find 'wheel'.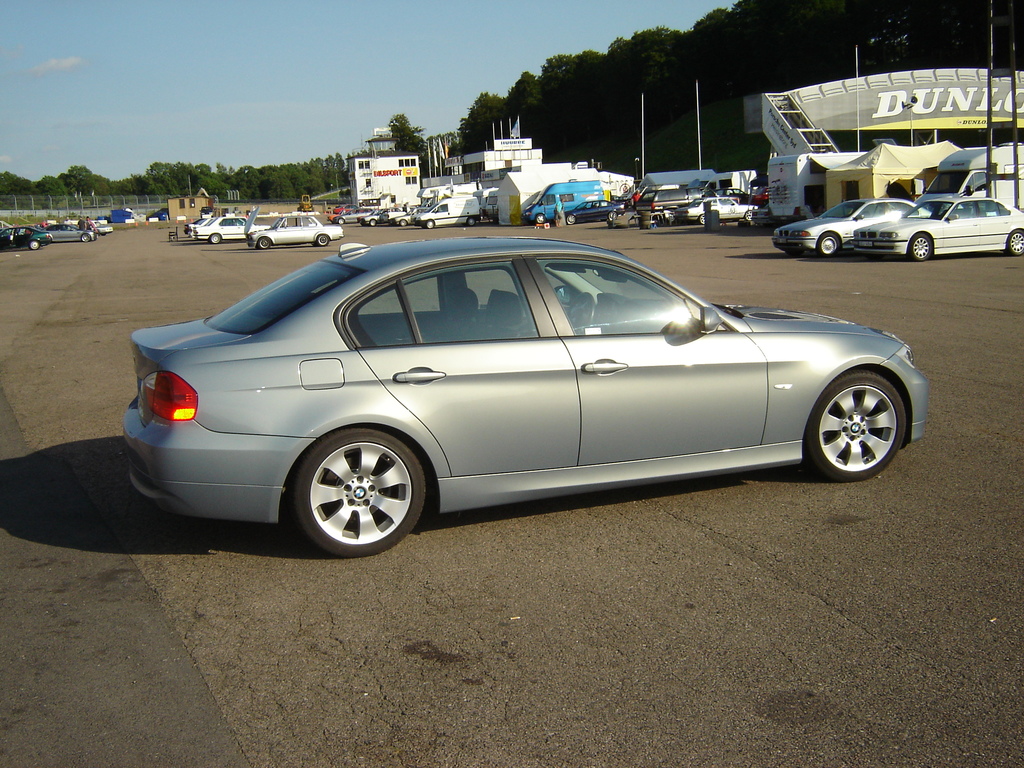
(30,242,41,250).
